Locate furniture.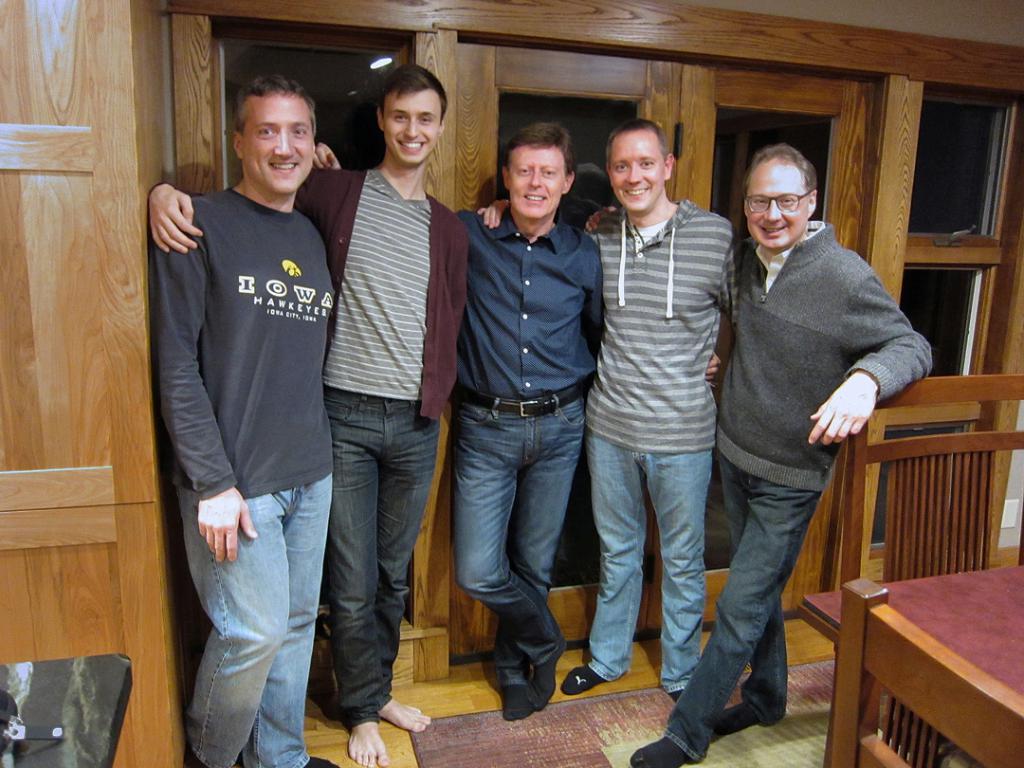
Bounding box: [left=835, top=375, right=1023, bottom=590].
